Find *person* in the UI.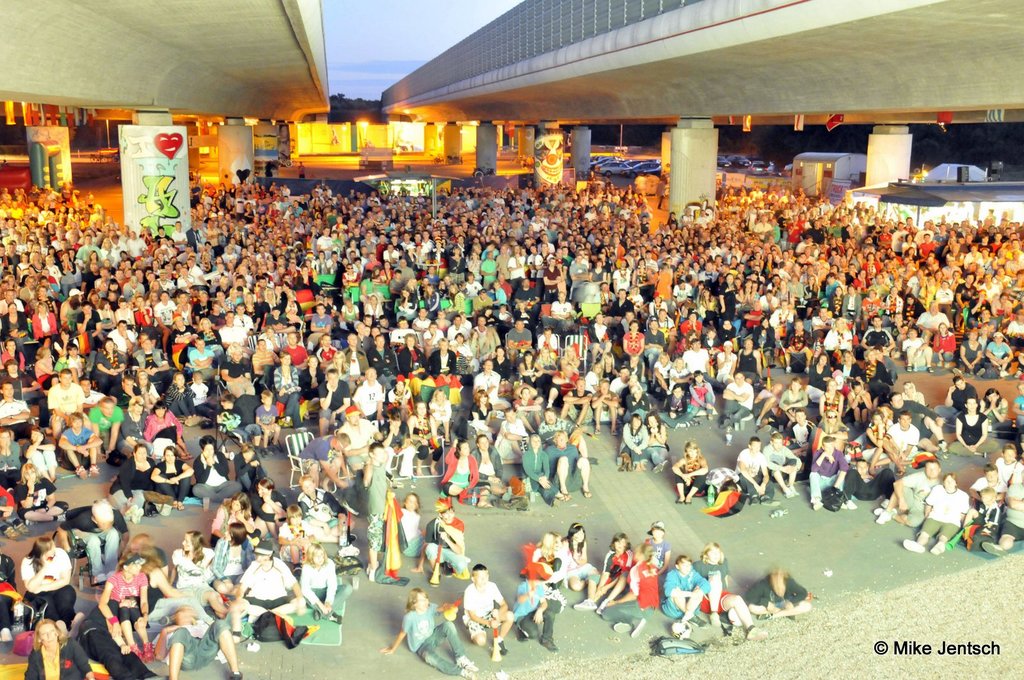
UI element at bbox=[648, 296, 666, 315].
